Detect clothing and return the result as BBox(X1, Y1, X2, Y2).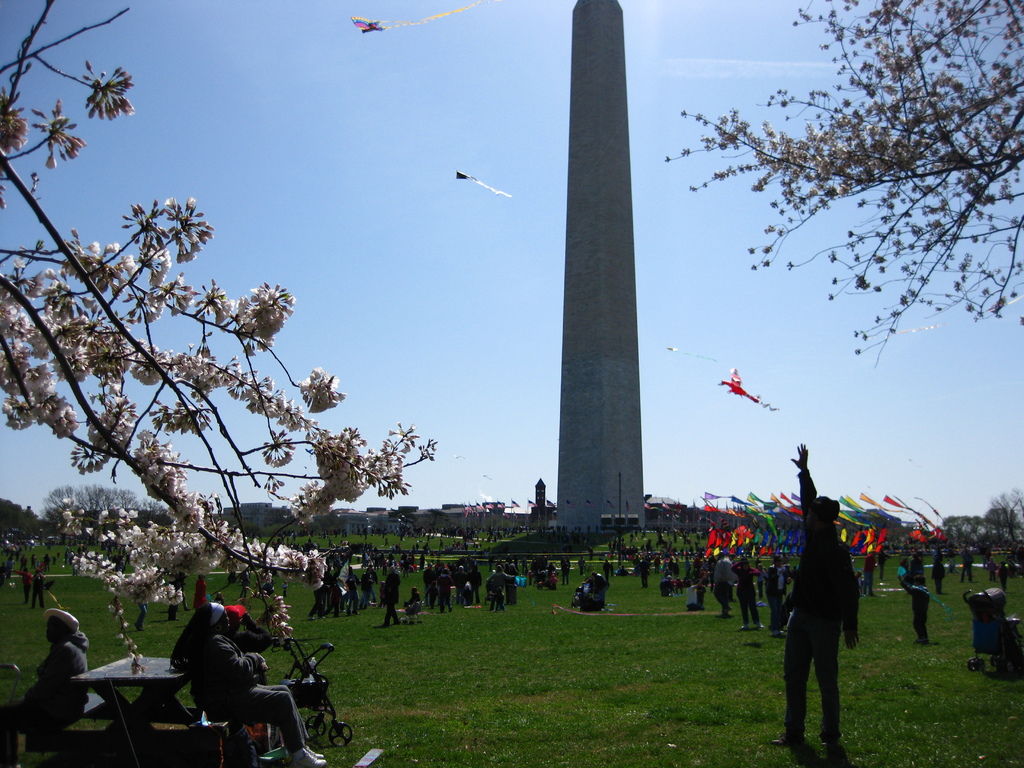
BBox(227, 620, 272, 656).
